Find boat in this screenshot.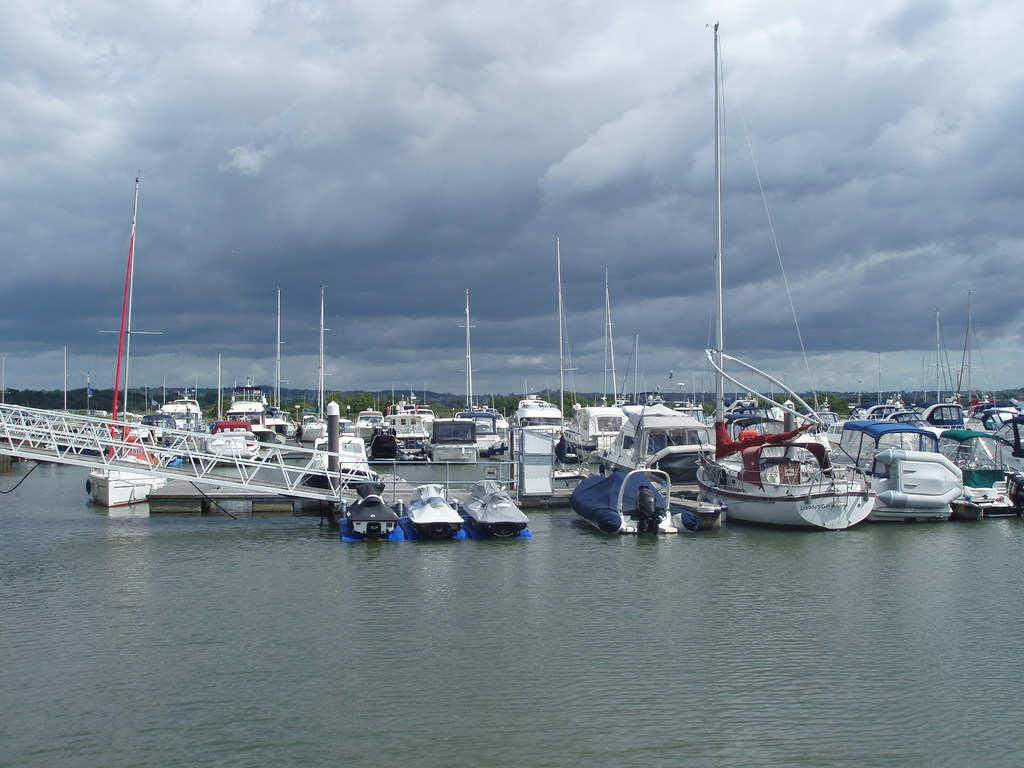
The bounding box for boat is [left=690, top=31, right=875, bottom=534].
